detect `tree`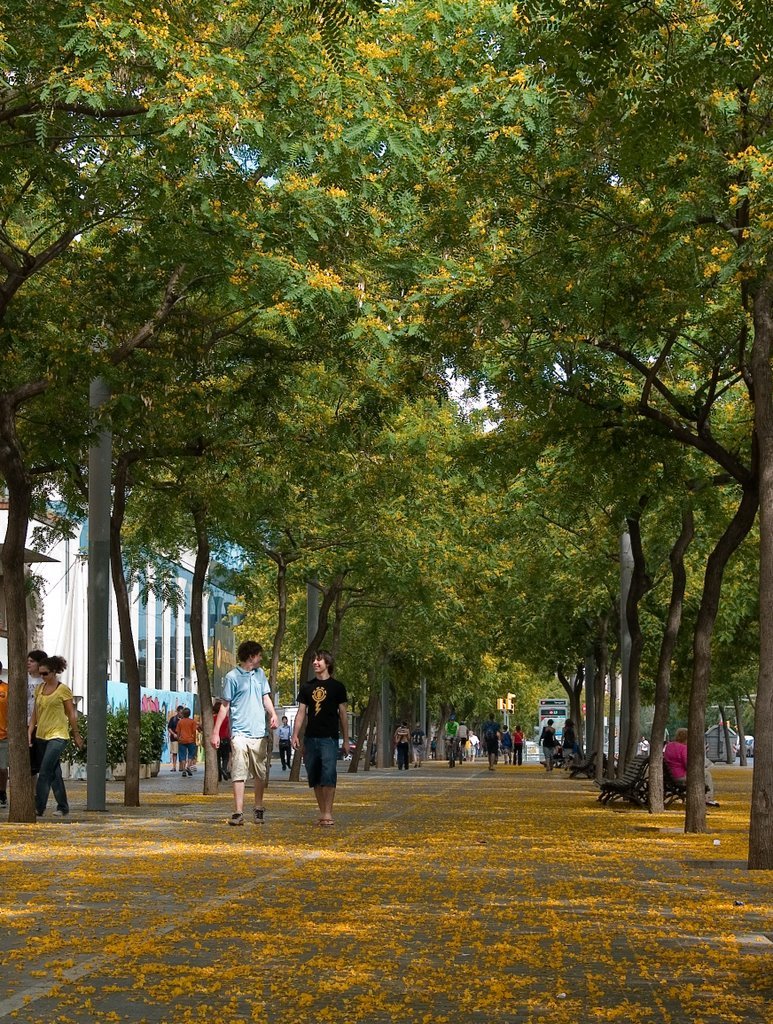
(x1=554, y1=0, x2=652, y2=774)
